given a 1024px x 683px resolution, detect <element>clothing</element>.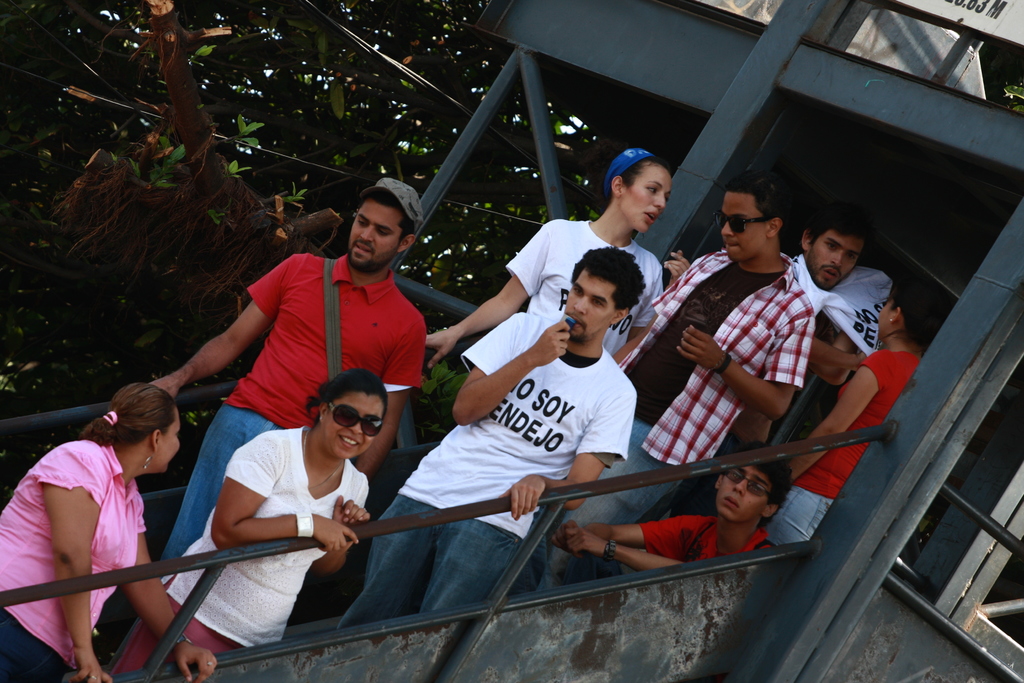
136, 239, 463, 578.
